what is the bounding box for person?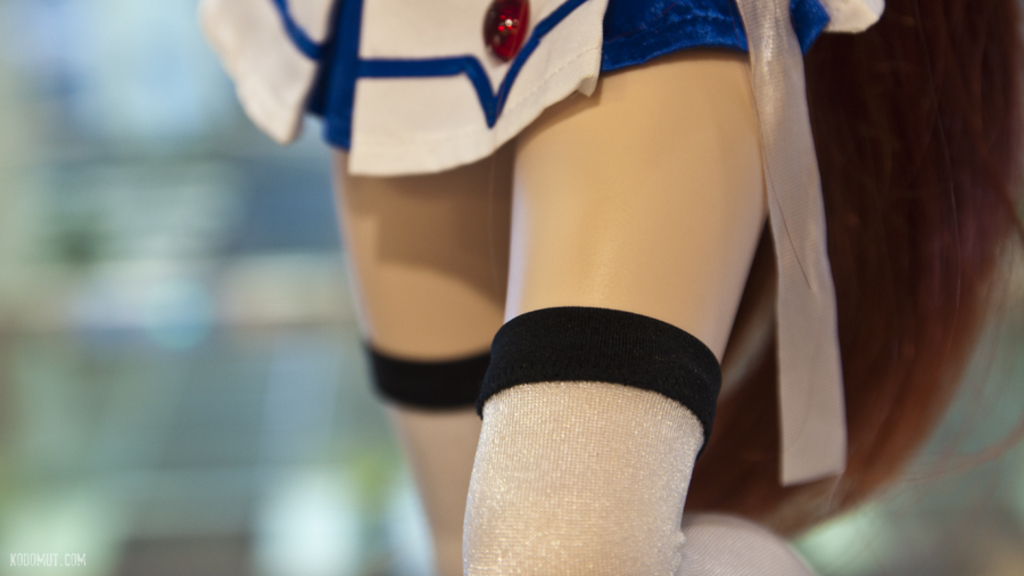
[200,0,1023,575].
